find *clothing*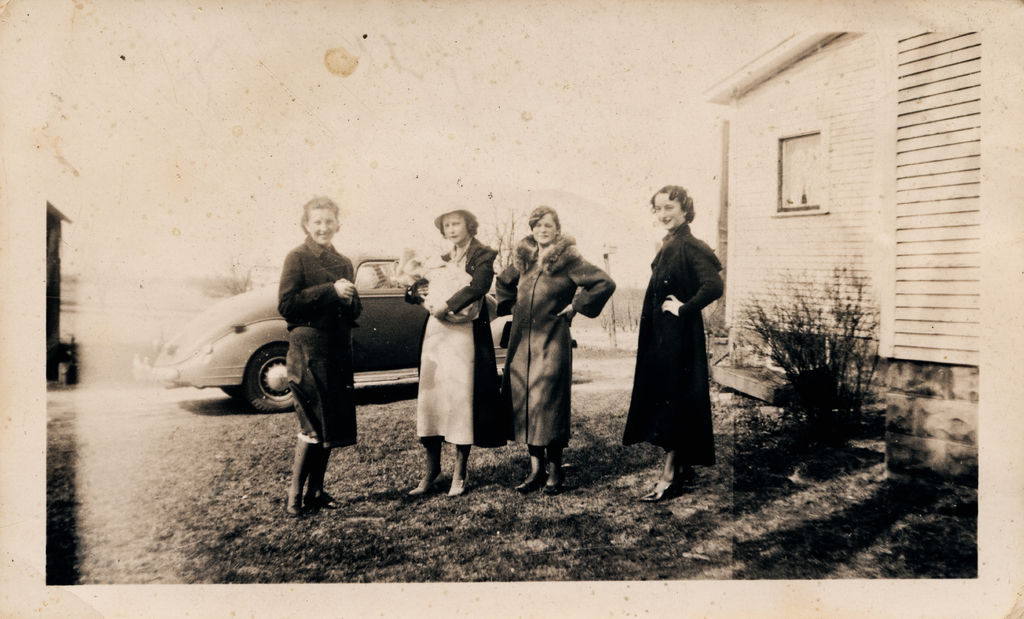
493/231/616/454
